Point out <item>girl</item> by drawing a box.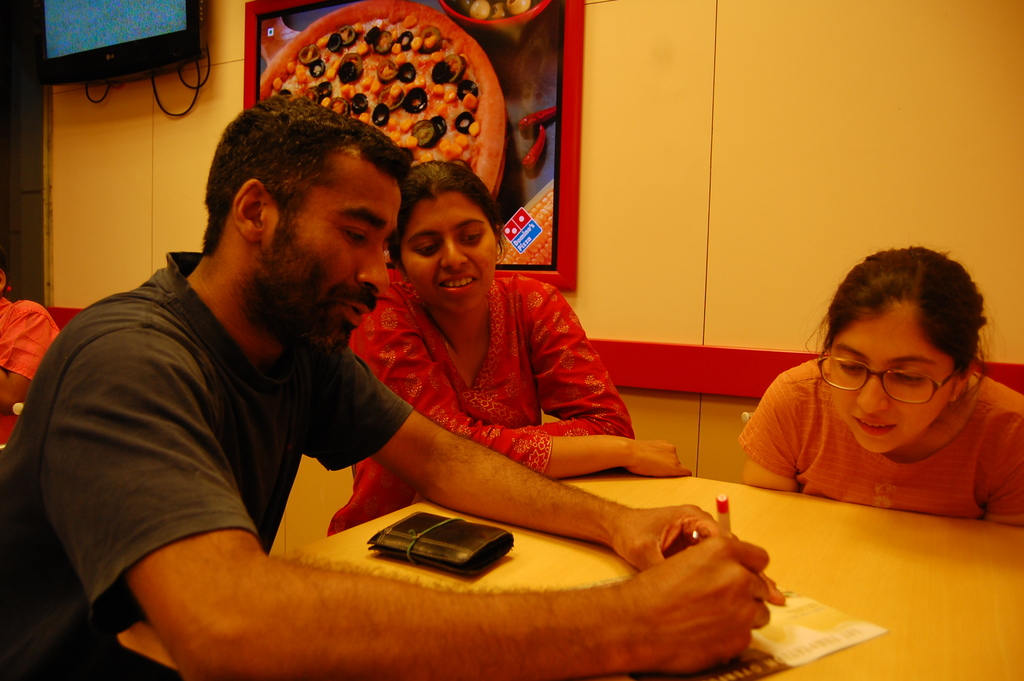
bbox=[737, 247, 1023, 532].
